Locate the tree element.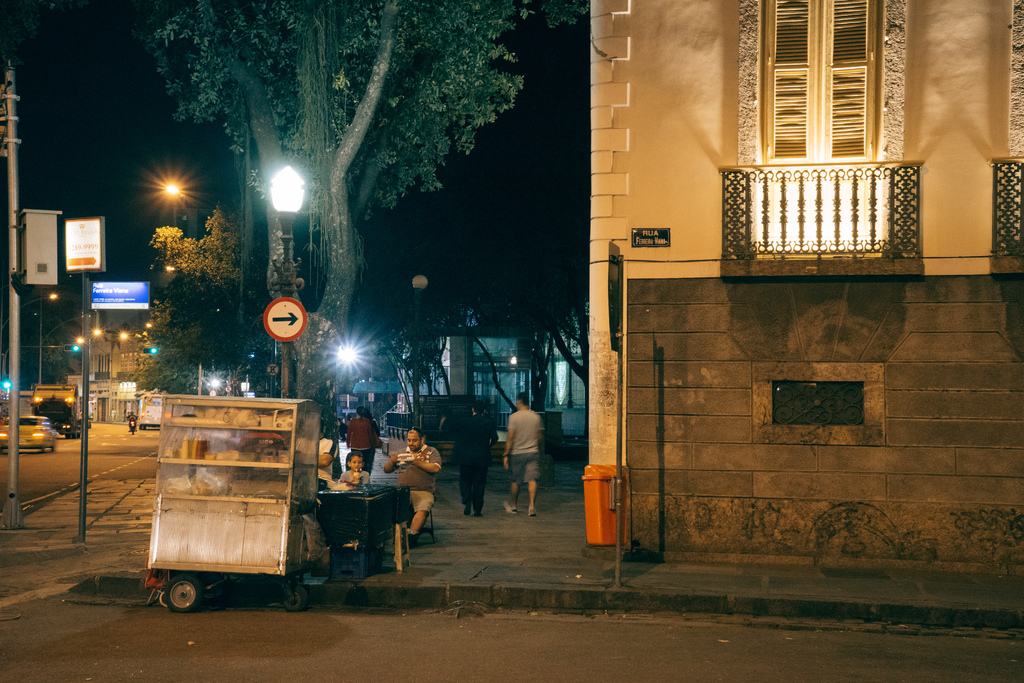
Element bbox: 127 204 283 395.
